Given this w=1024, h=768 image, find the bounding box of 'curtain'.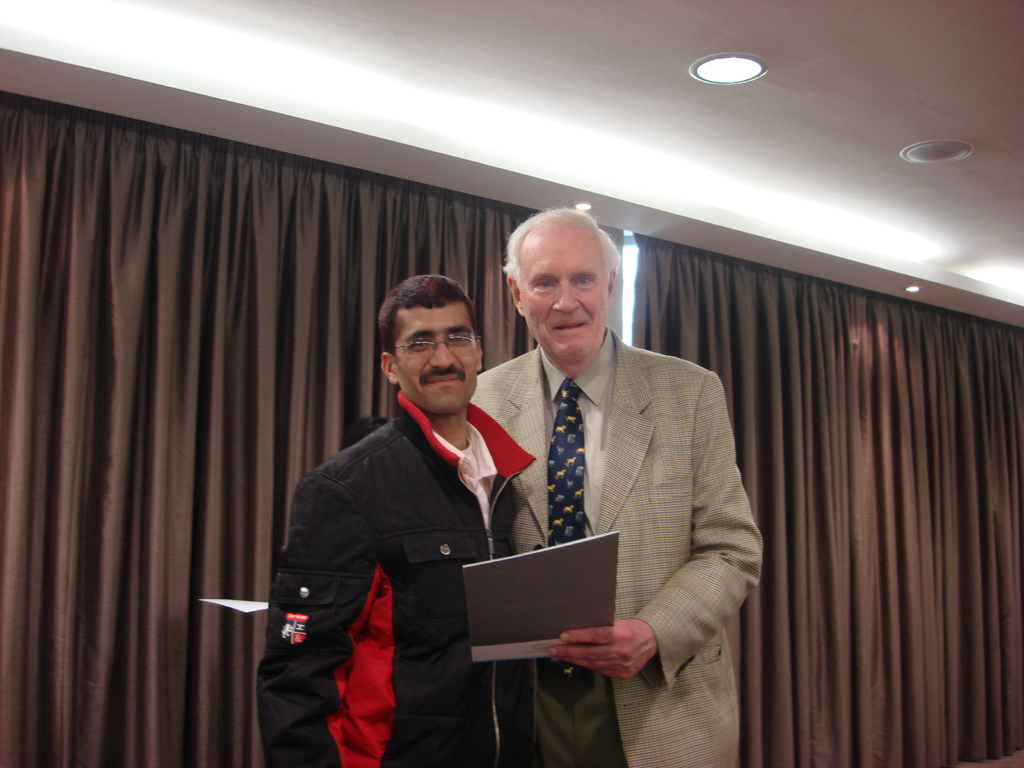
0 95 614 767.
